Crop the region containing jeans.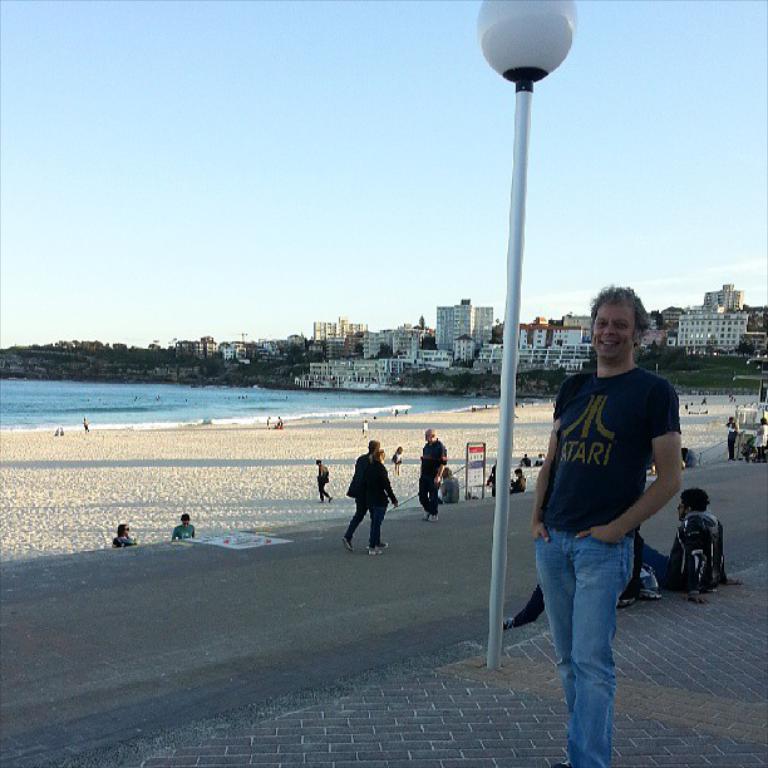
Crop region: x1=748 y1=444 x2=765 y2=459.
